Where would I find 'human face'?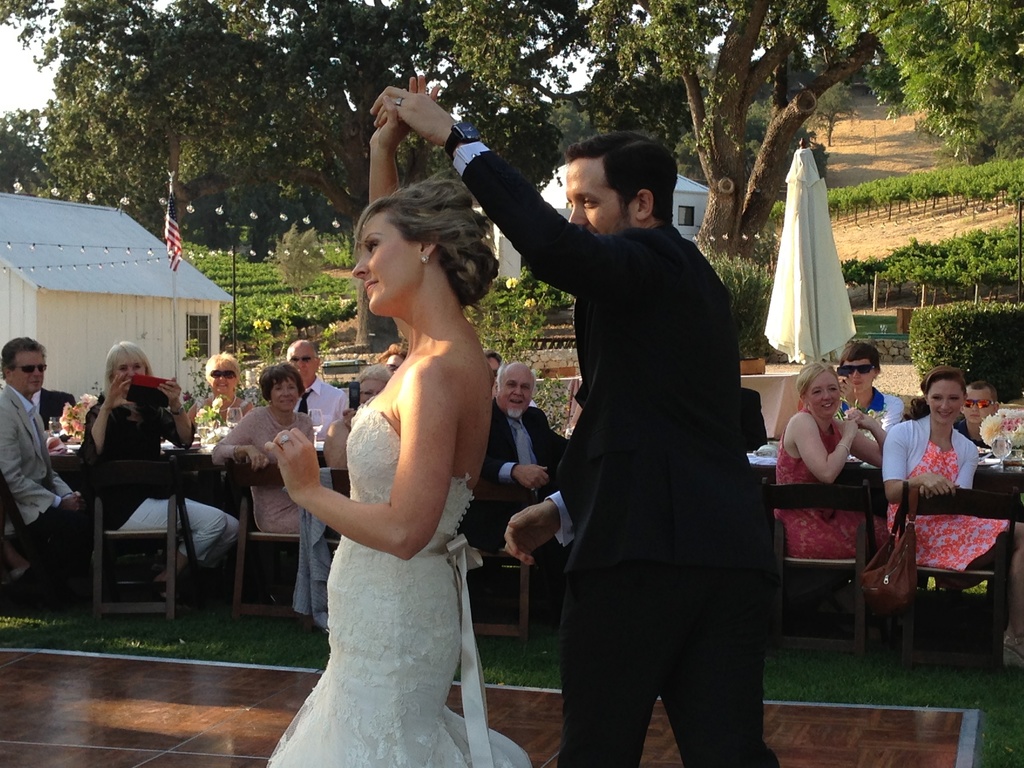
At (x1=966, y1=389, x2=1000, y2=425).
